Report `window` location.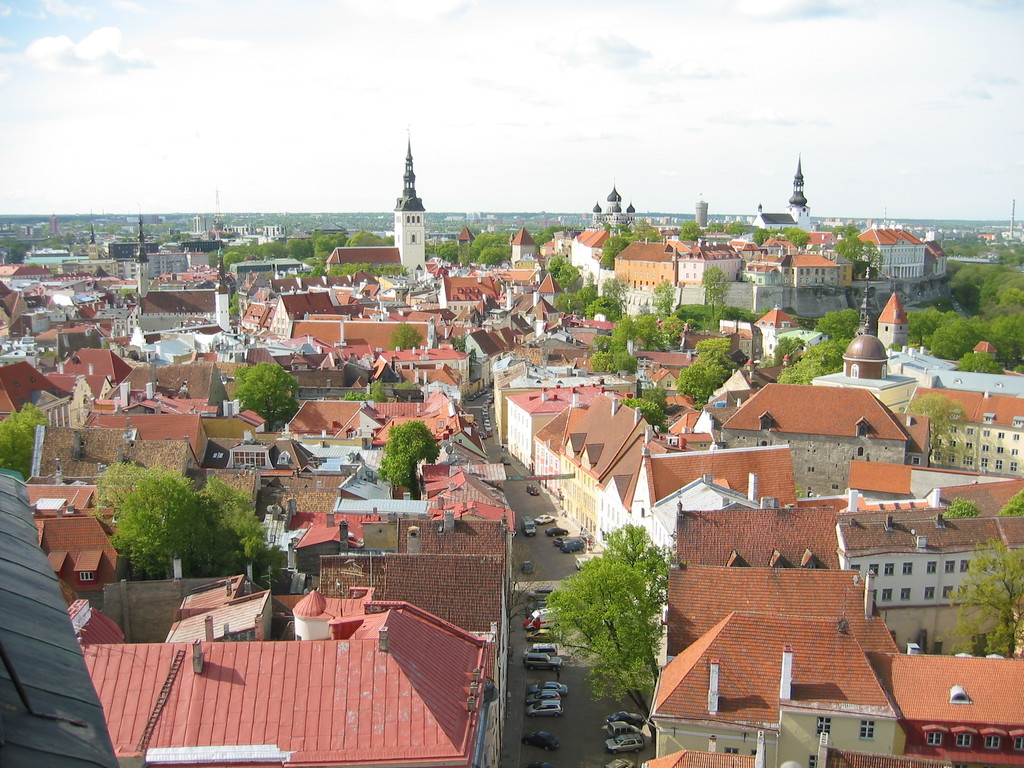
Report: x1=901 y1=587 x2=913 y2=603.
